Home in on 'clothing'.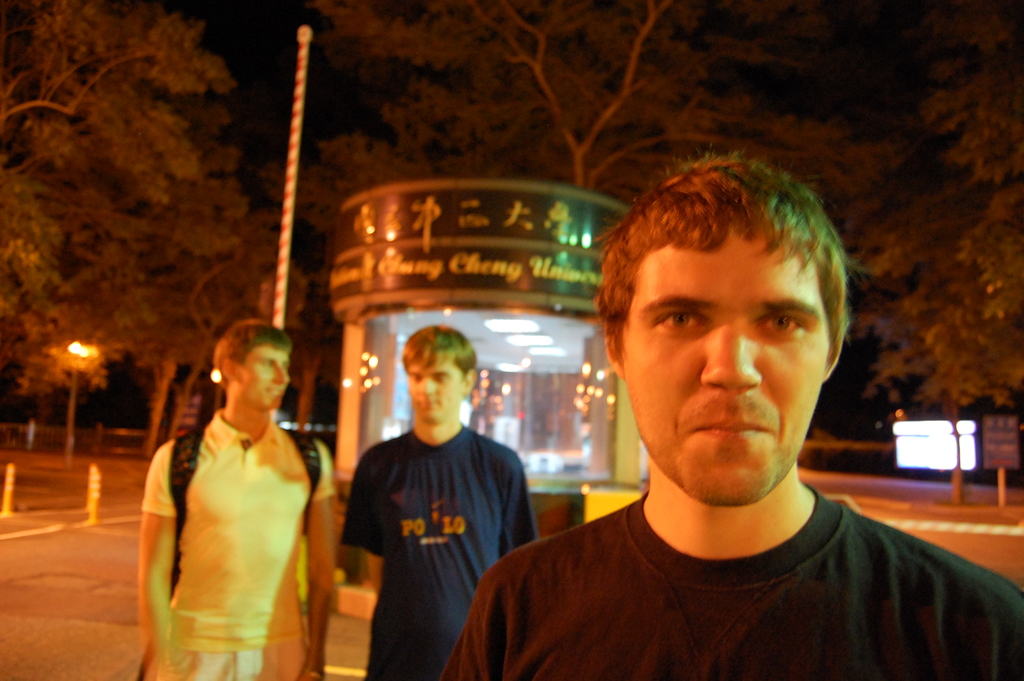
Homed in at <box>132,407,358,672</box>.
